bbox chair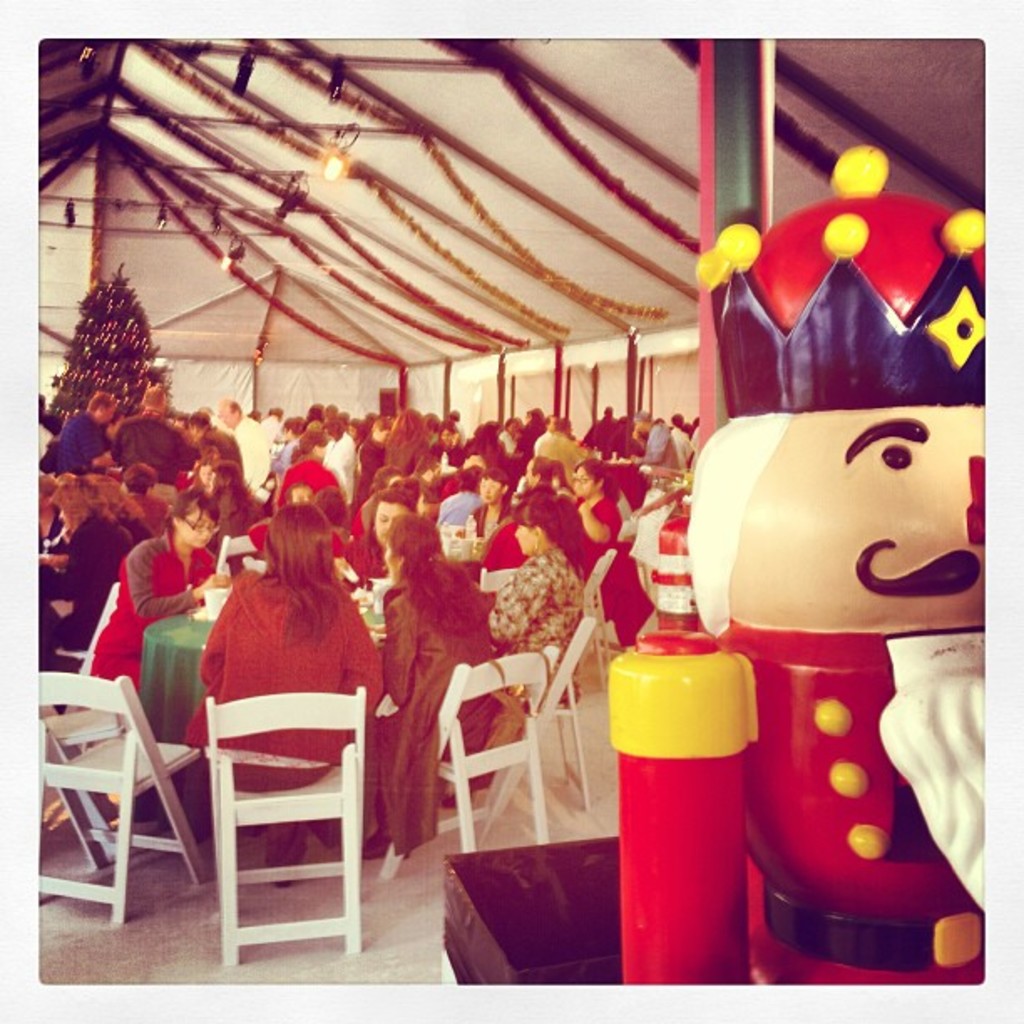
[left=186, top=658, right=385, bottom=984]
